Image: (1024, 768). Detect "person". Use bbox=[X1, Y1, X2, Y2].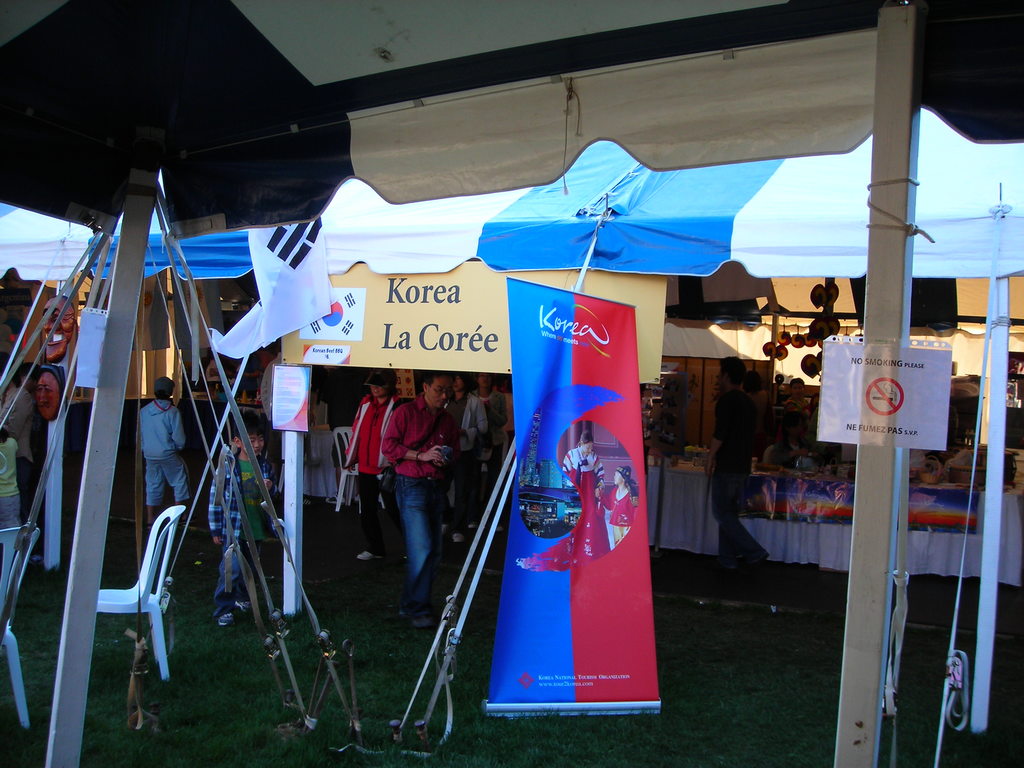
bbox=[452, 369, 488, 545].
